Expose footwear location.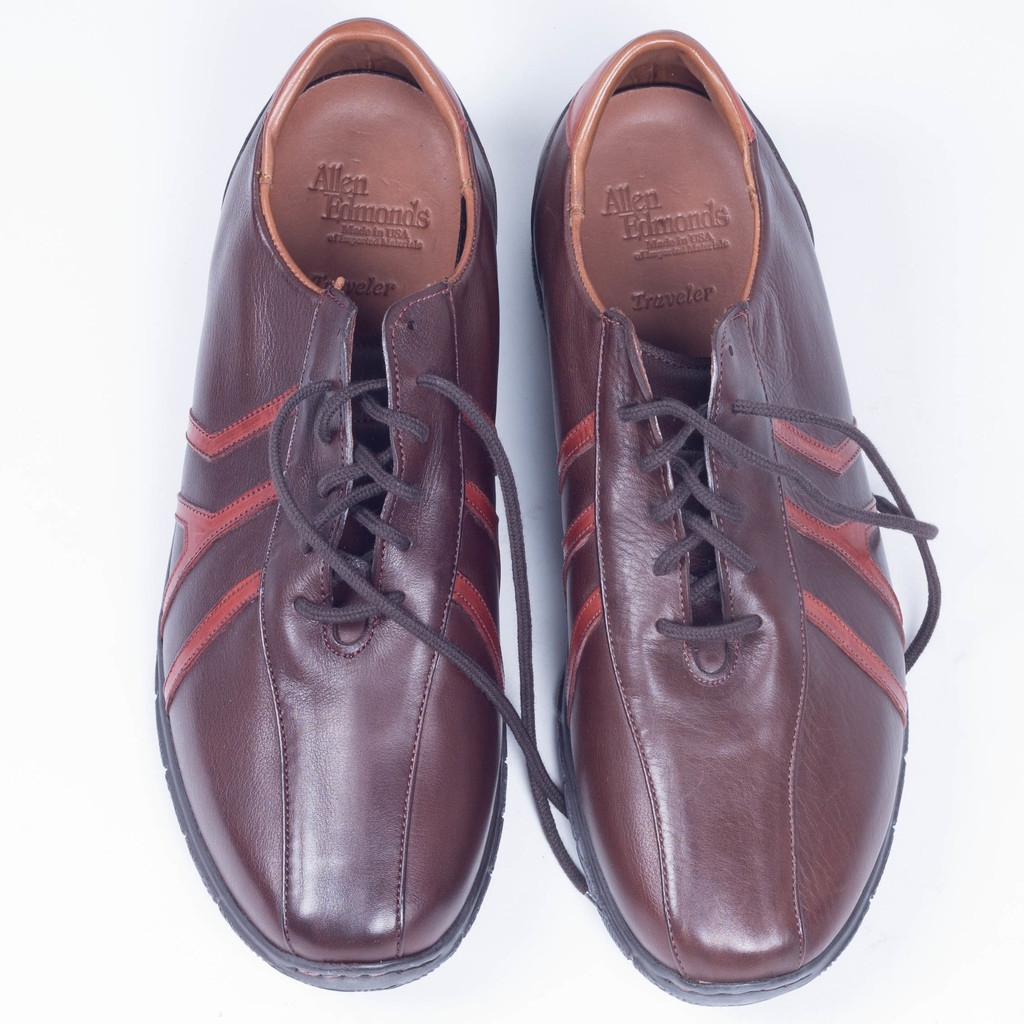
Exposed at bbox=[152, 15, 600, 998].
